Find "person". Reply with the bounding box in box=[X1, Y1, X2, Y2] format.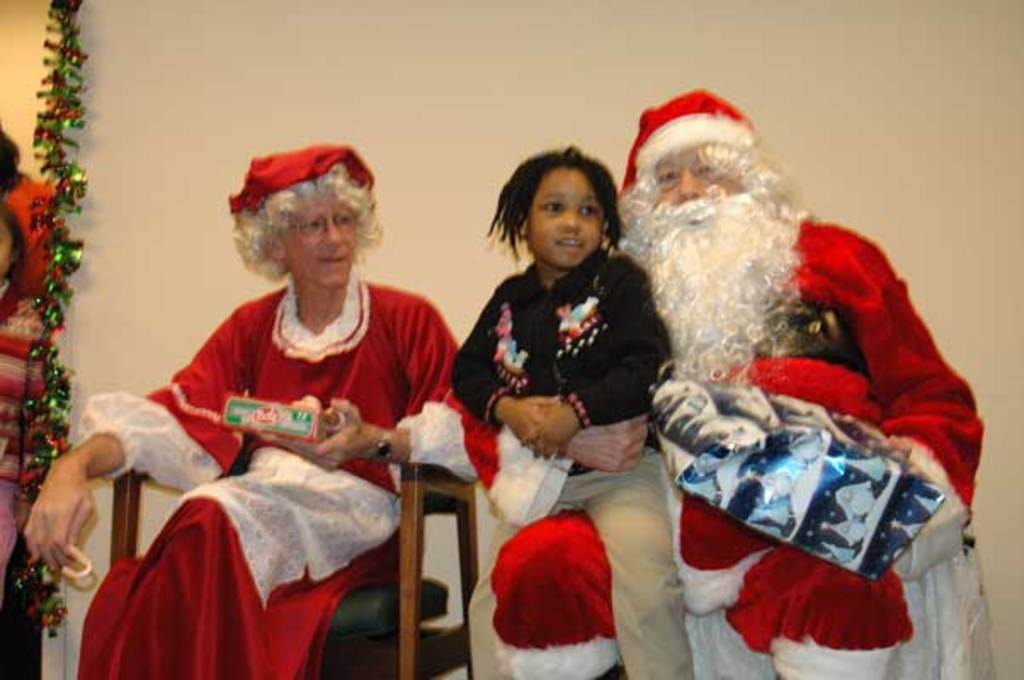
box=[444, 153, 699, 678].
